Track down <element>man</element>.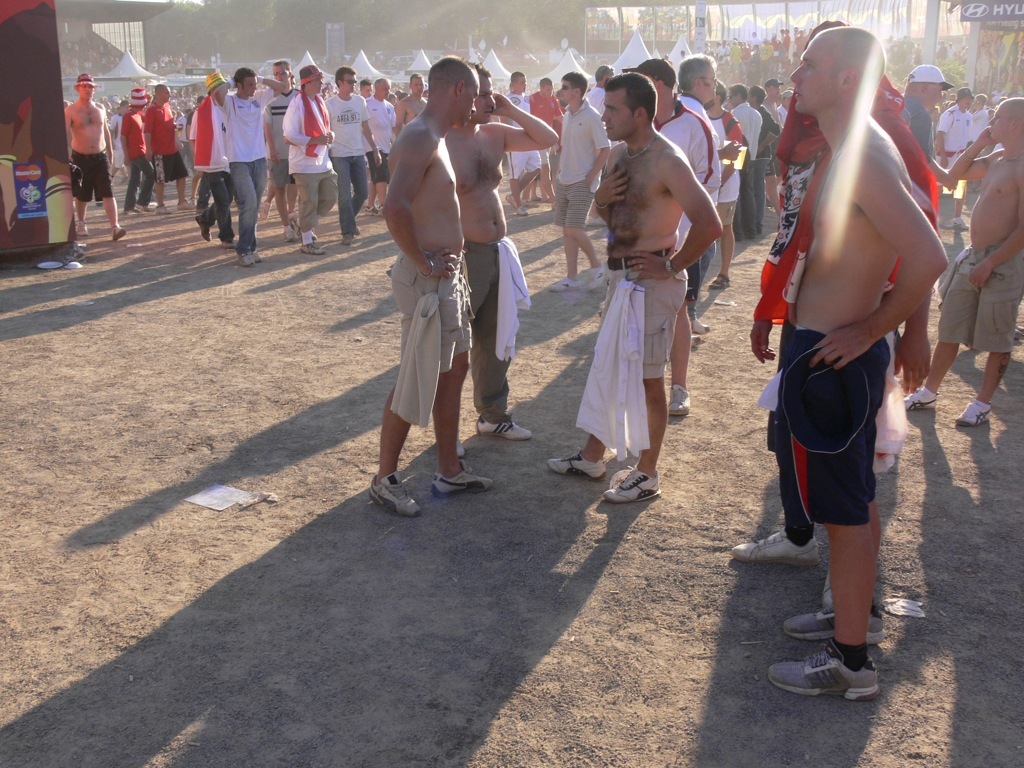
Tracked to (117,81,155,214).
